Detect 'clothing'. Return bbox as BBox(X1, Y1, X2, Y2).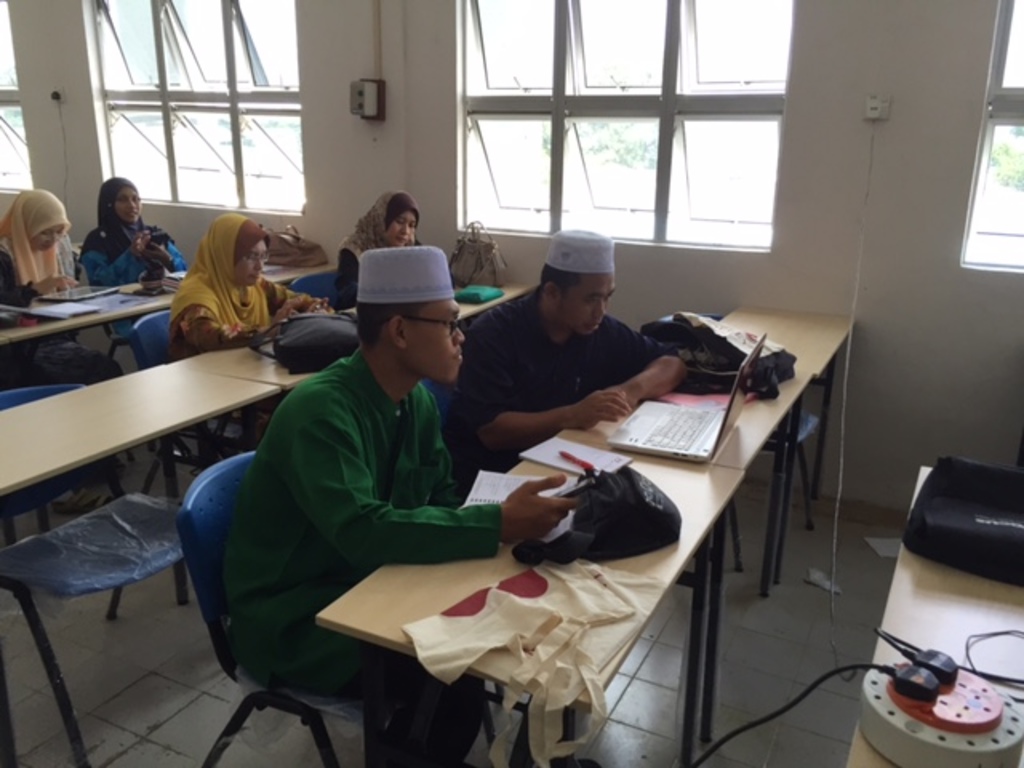
BBox(440, 291, 664, 499).
